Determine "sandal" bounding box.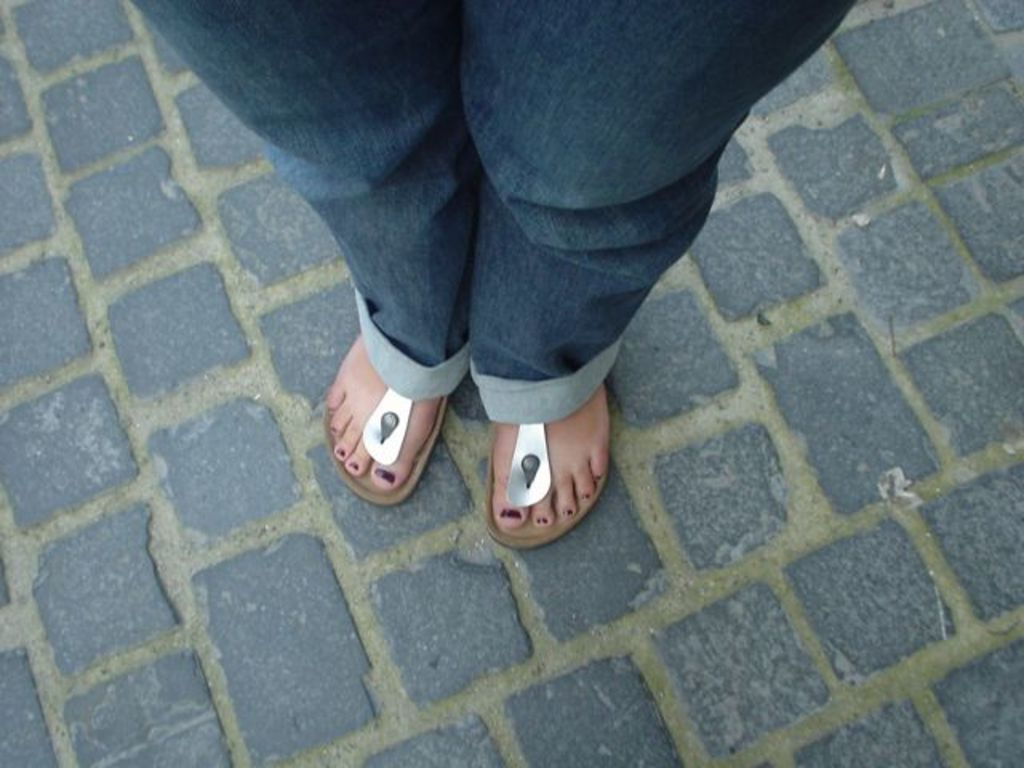
Determined: l=326, t=333, r=450, b=506.
